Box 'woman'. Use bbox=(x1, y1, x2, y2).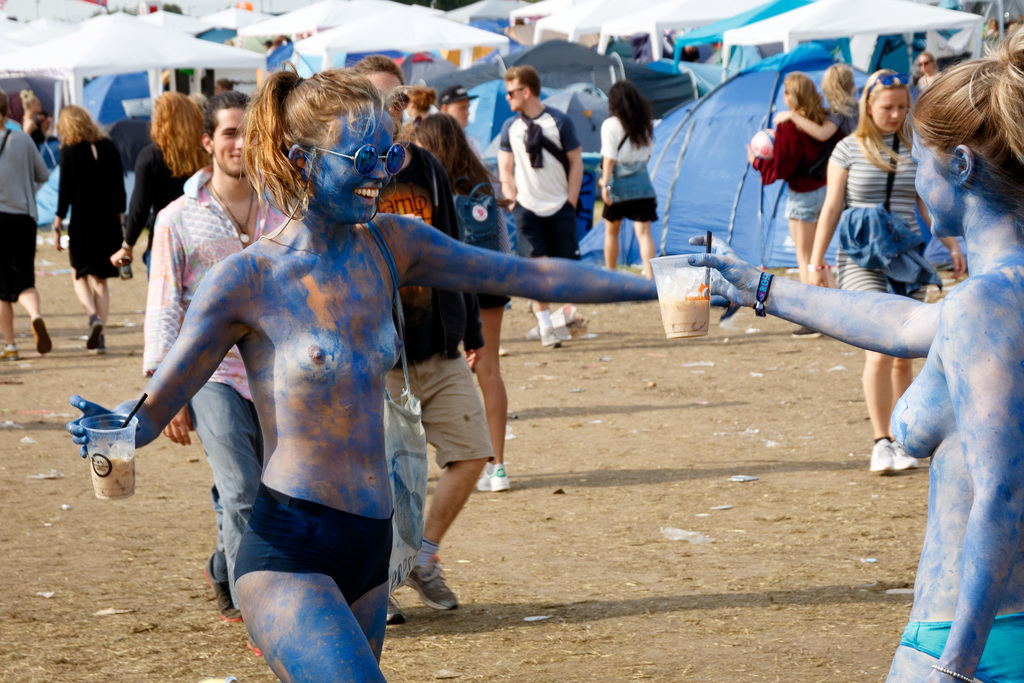
bbox=(108, 82, 216, 304).
